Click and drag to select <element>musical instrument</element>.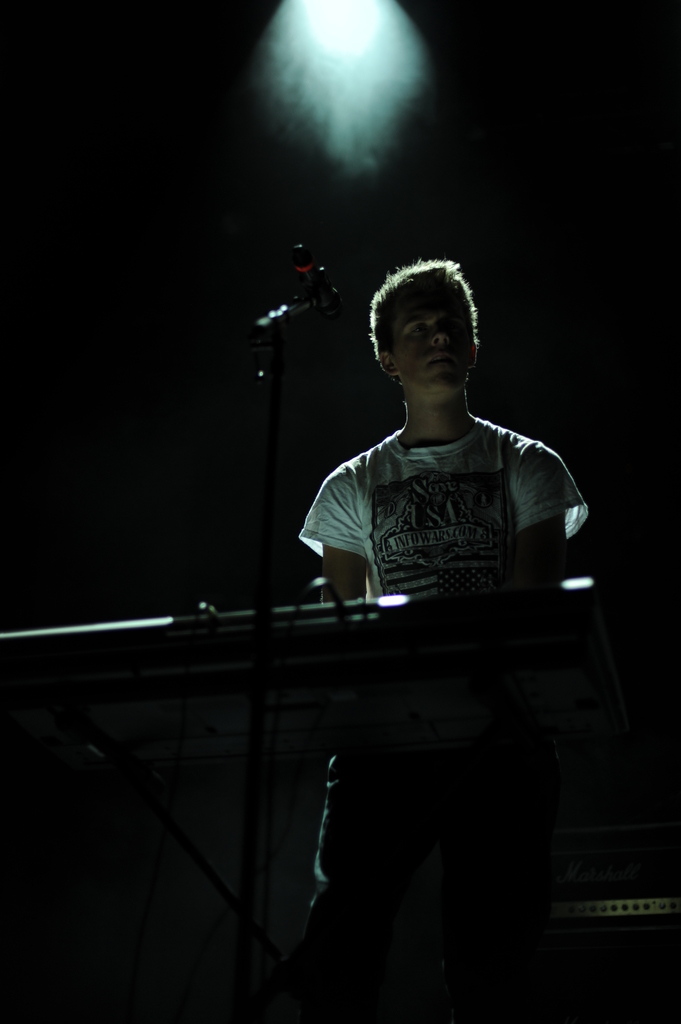
Selection: BBox(0, 557, 615, 698).
